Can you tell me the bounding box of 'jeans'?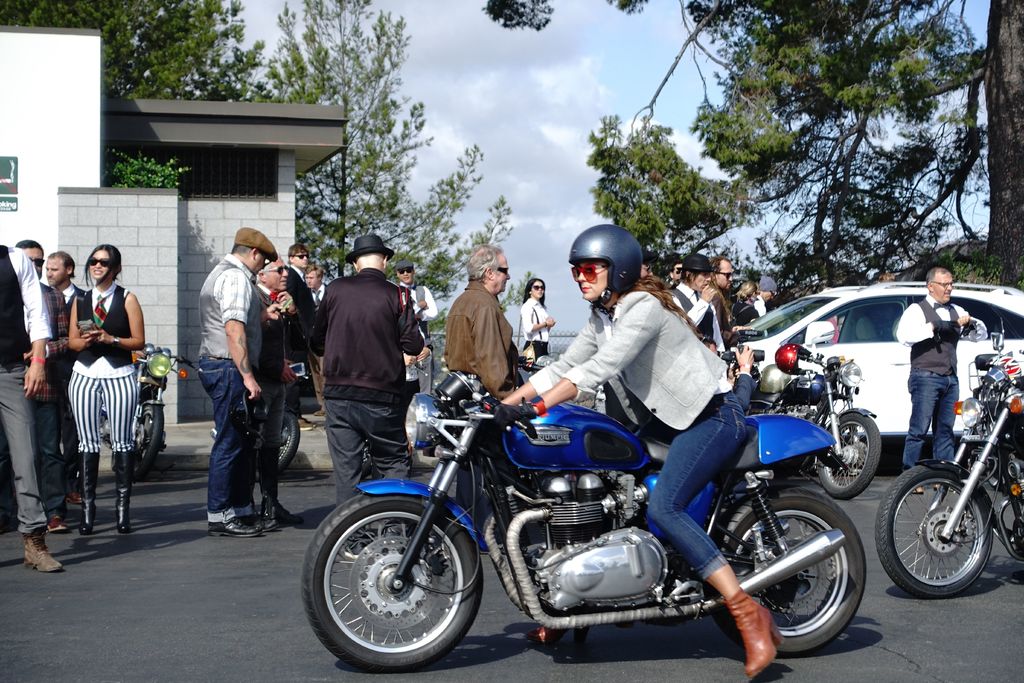
locate(54, 419, 86, 495).
